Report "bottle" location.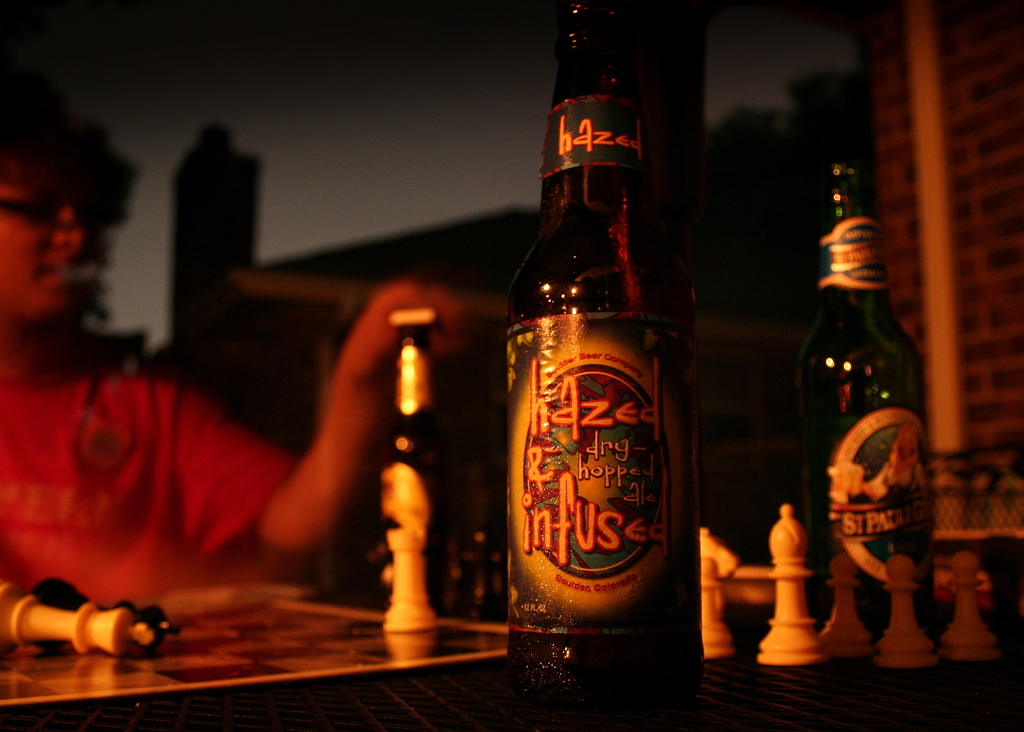
Report: x1=799, y1=154, x2=931, y2=629.
